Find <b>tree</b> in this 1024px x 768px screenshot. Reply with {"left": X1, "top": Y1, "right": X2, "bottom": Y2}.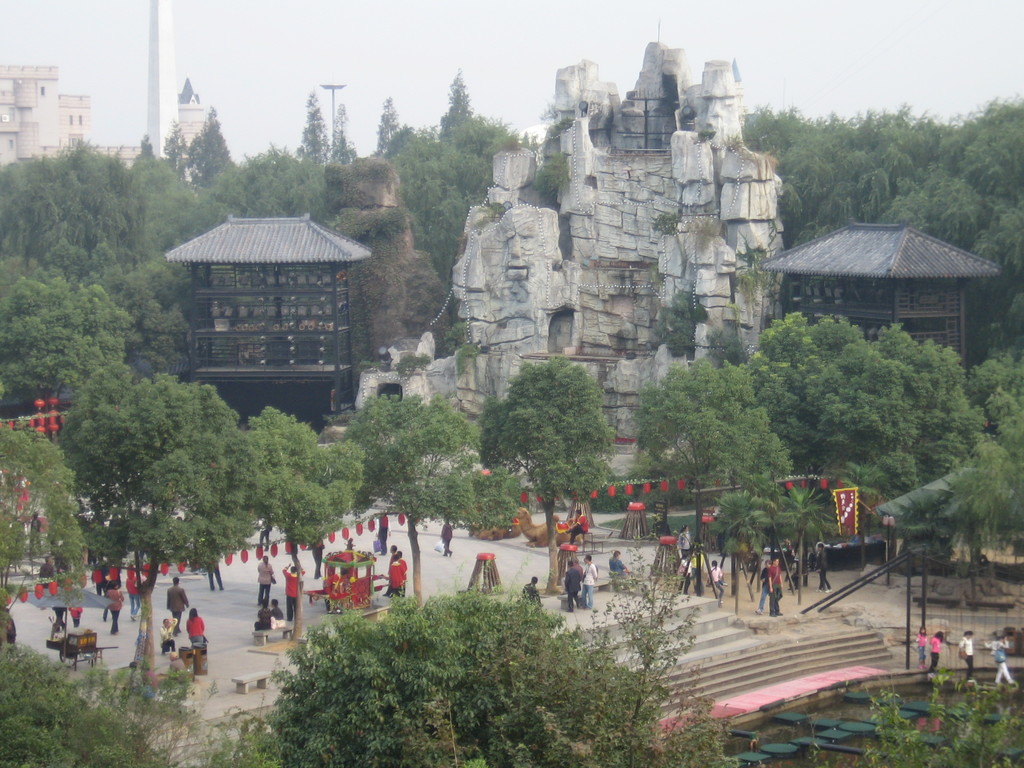
{"left": 0, "top": 633, "right": 234, "bottom": 767}.
